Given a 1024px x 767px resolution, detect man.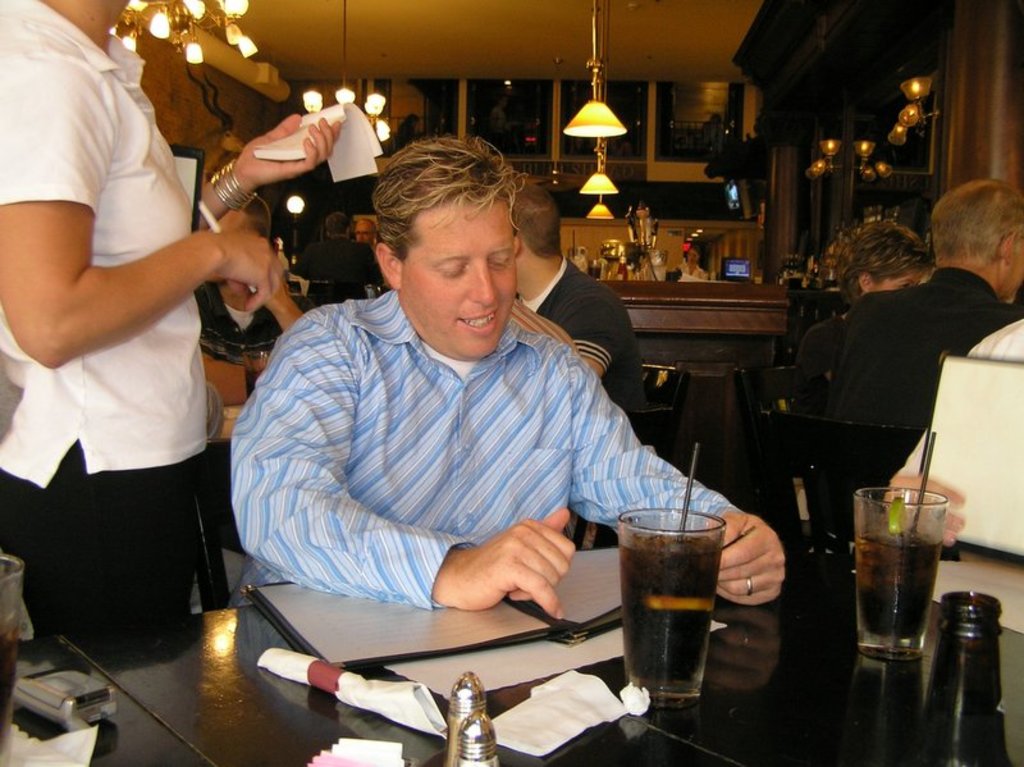
[294,207,387,302].
